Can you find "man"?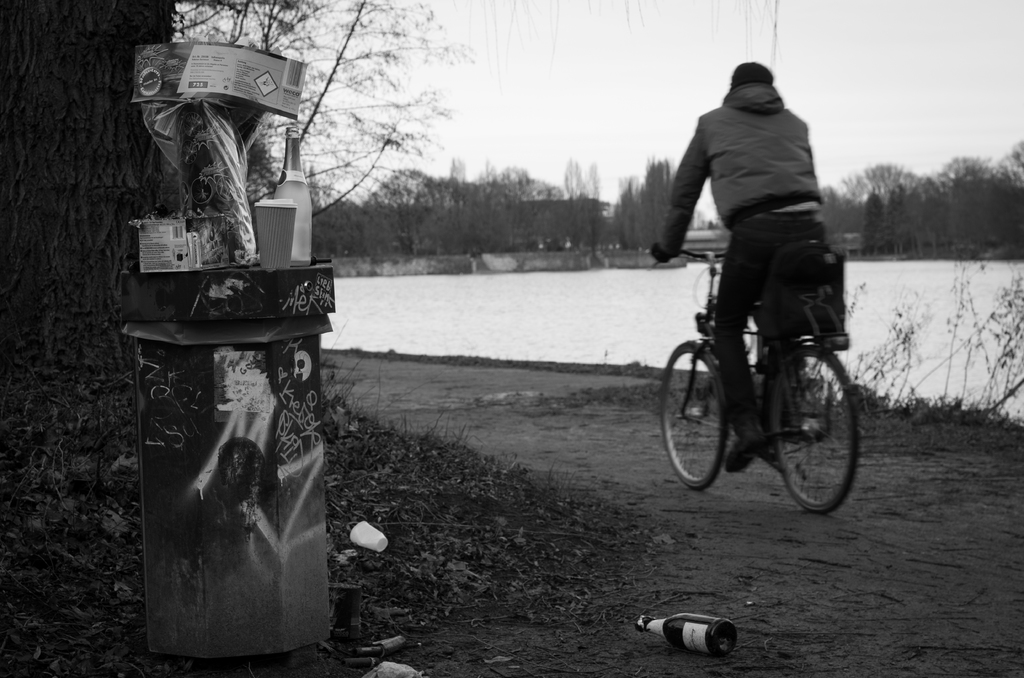
Yes, bounding box: (left=640, top=66, right=858, bottom=451).
